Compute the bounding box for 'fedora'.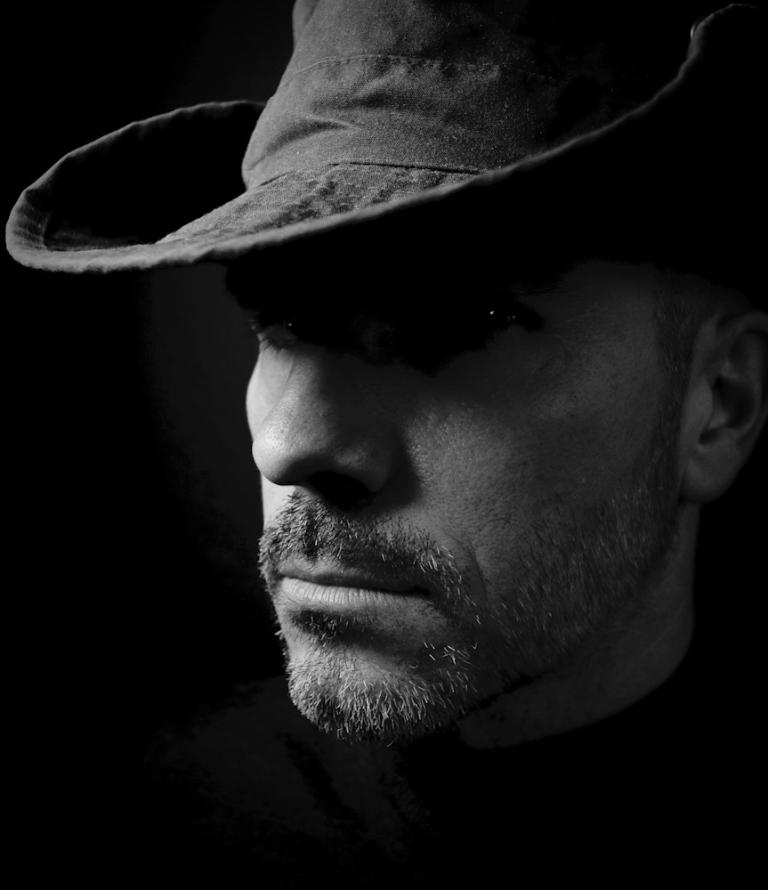
pyautogui.locateOnScreen(0, 0, 767, 277).
